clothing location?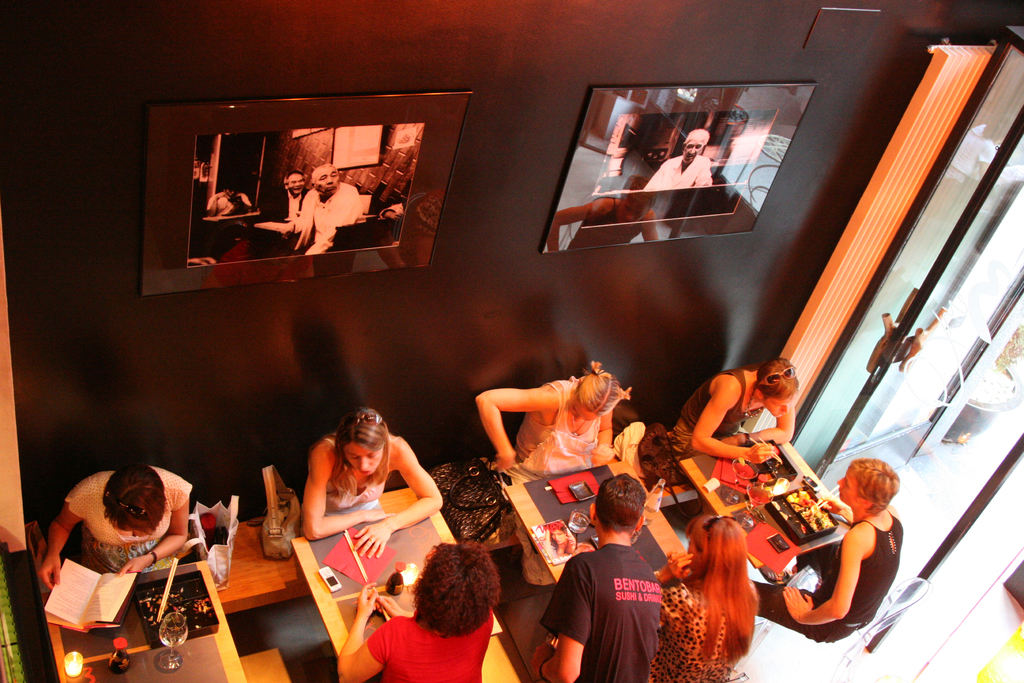
(326, 431, 401, 514)
